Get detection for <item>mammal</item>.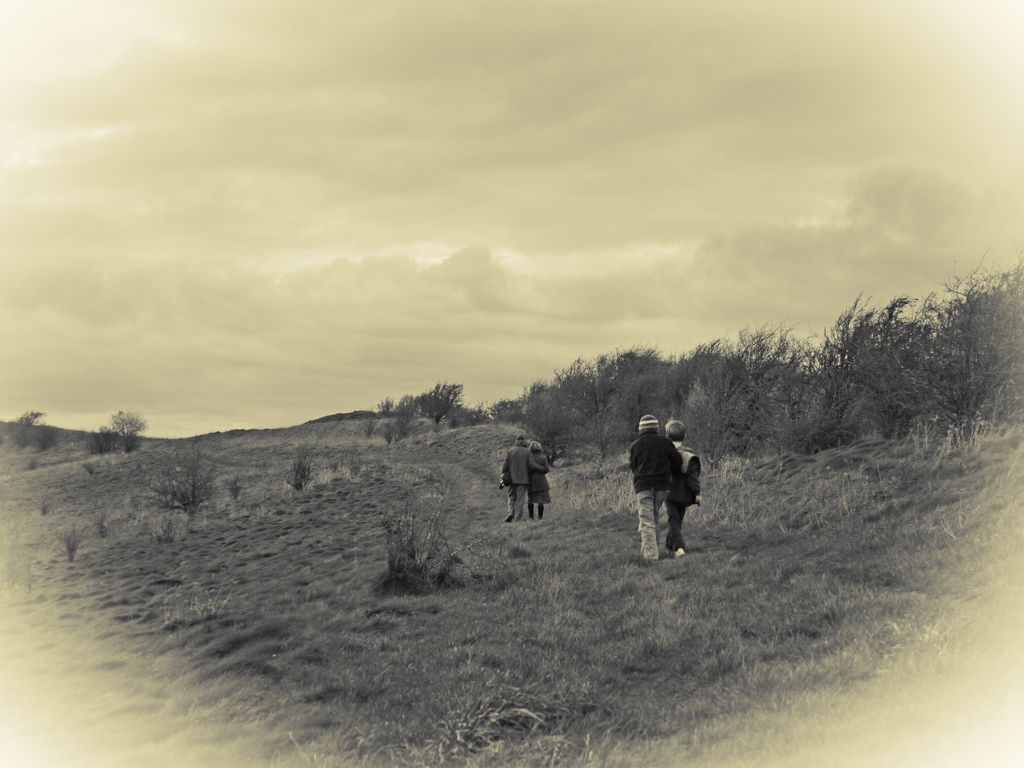
Detection: bbox(660, 422, 691, 553).
